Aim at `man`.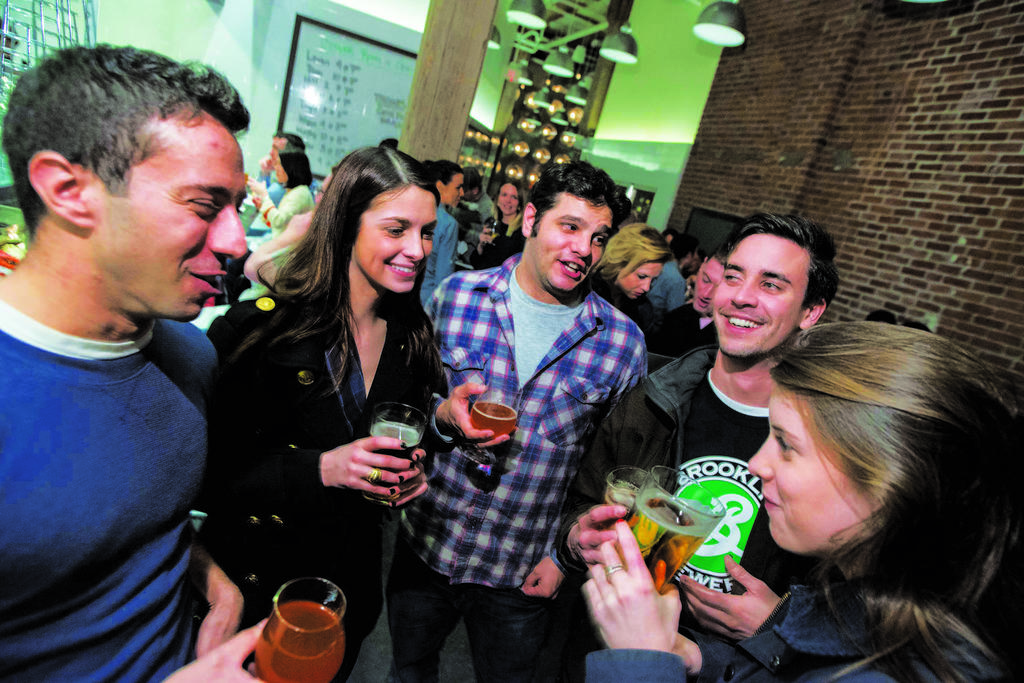
Aimed at BBox(374, 162, 650, 682).
